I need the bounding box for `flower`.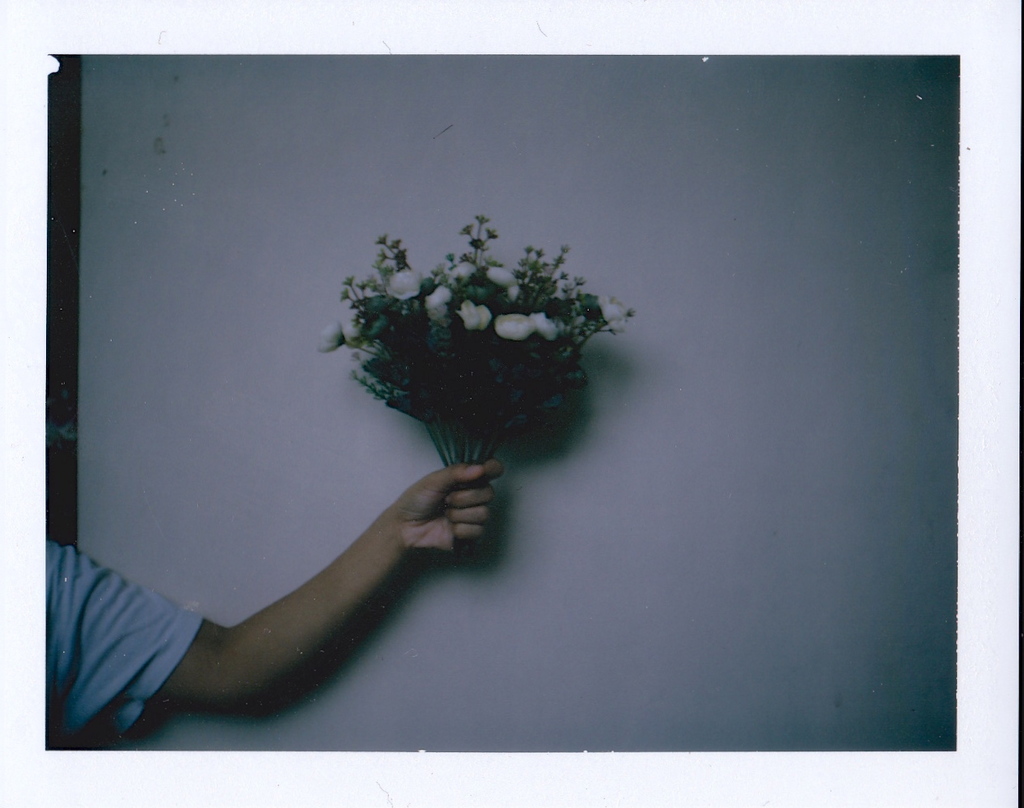
Here it is: {"x1": 599, "y1": 293, "x2": 624, "y2": 324}.
